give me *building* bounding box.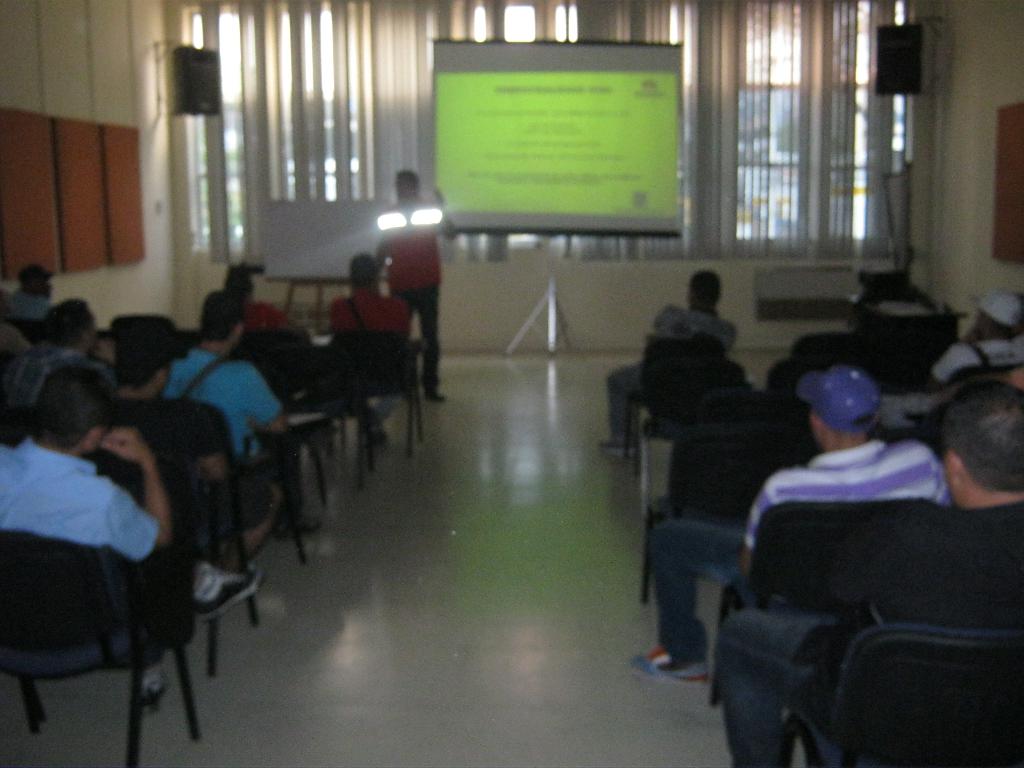
<region>0, 2, 1023, 766</region>.
